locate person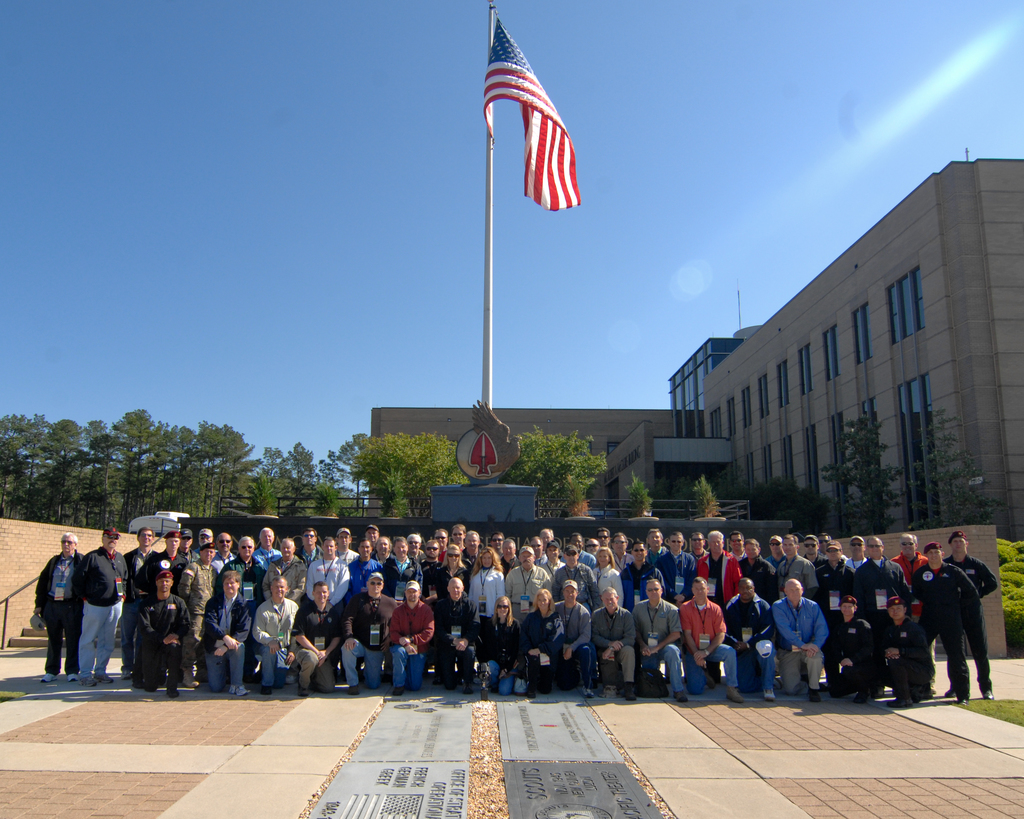
{"x1": 120, "y1": 528, "x2": 159, "y2": 678}
